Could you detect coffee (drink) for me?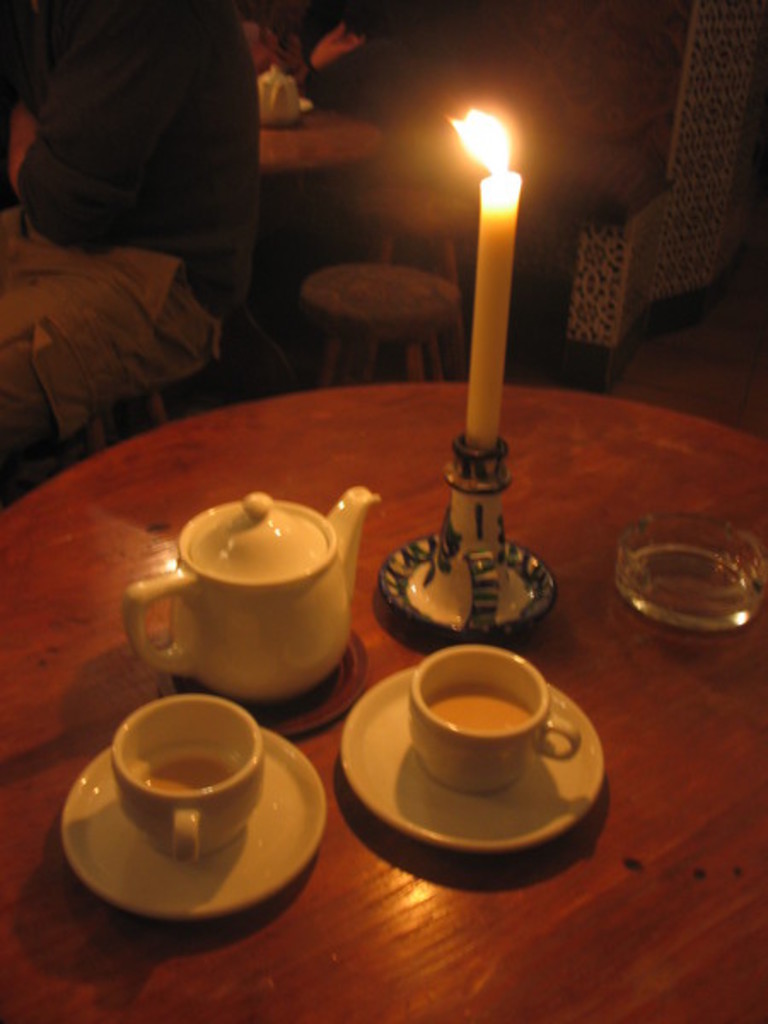
Detection result: region(84, 698, 294, 893).
